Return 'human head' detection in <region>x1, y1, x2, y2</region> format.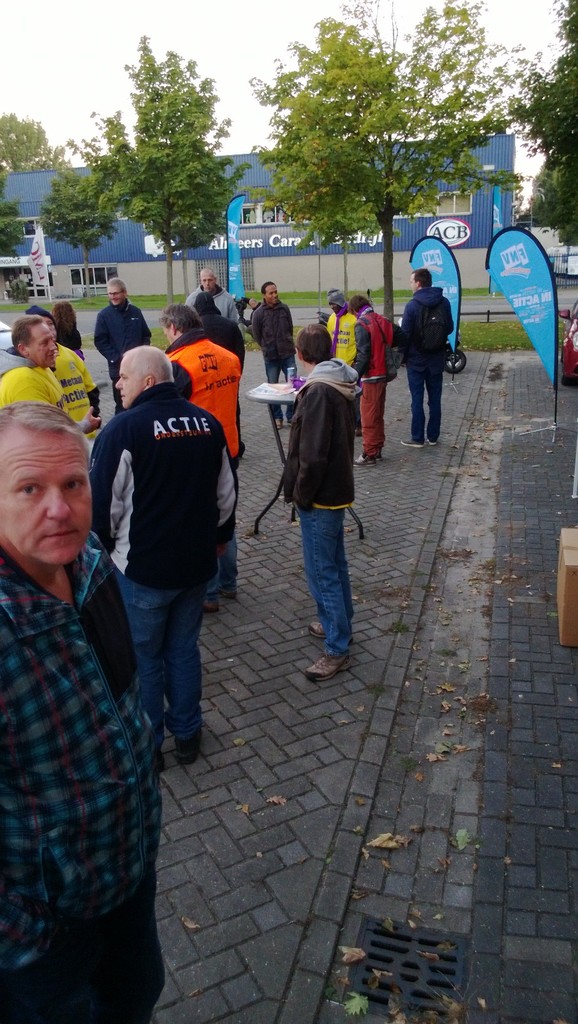
<region>192, 289, 218, 317</region>.
